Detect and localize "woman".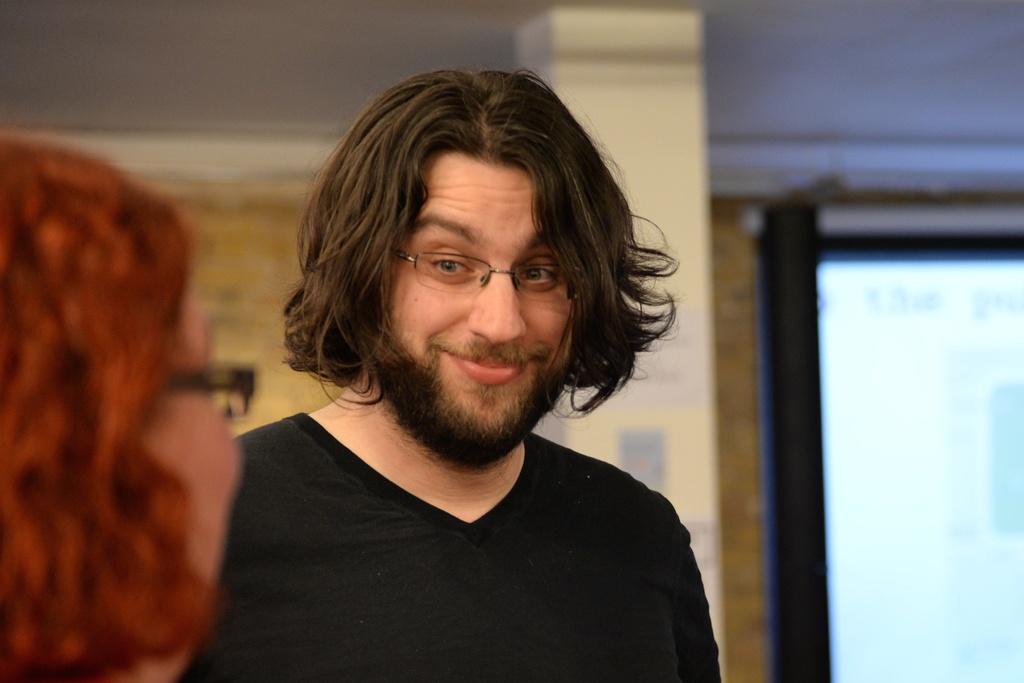
Localized at [0, 121, 262, 682].
